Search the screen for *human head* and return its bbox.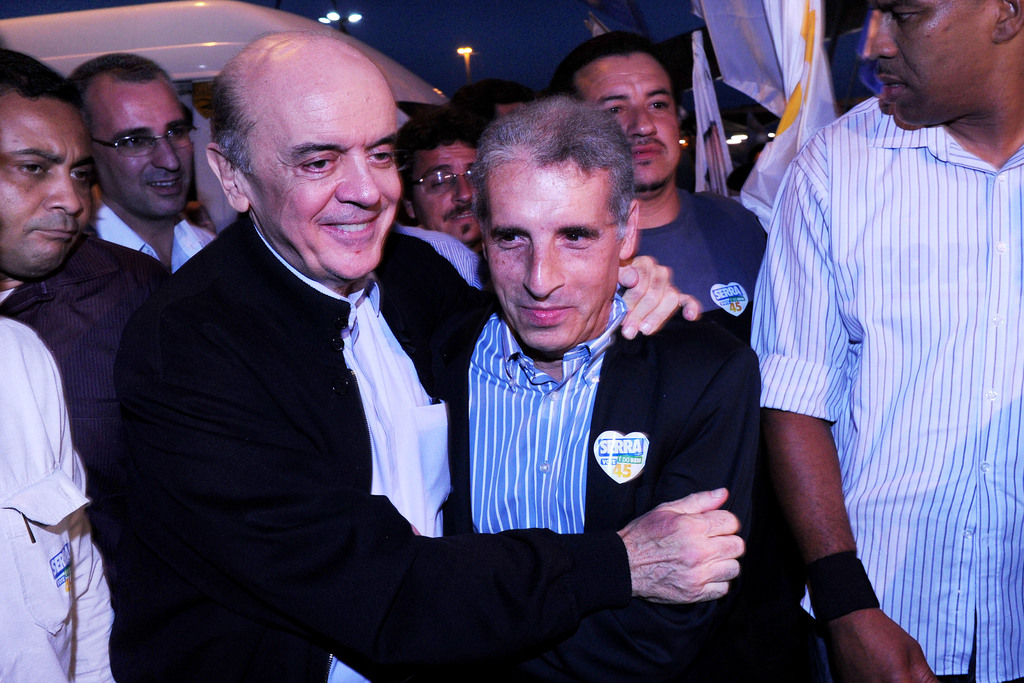
Found: <box>0,45,93,278</box>.
